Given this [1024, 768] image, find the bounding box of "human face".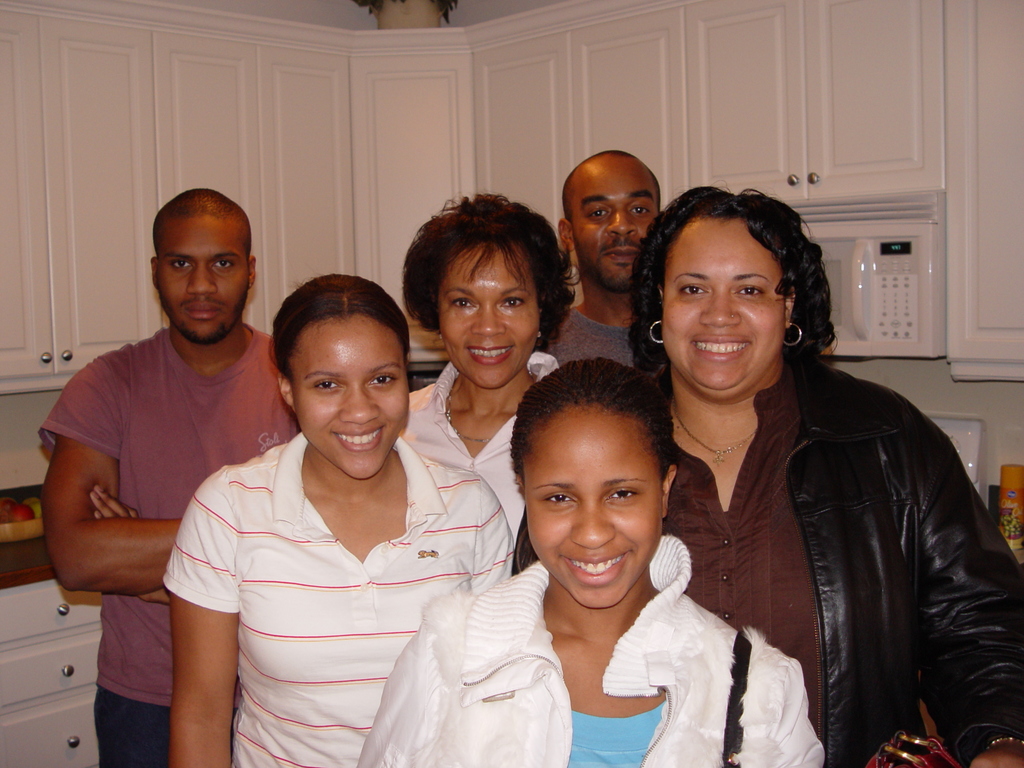
bbox(563, 161, 665, 287).
